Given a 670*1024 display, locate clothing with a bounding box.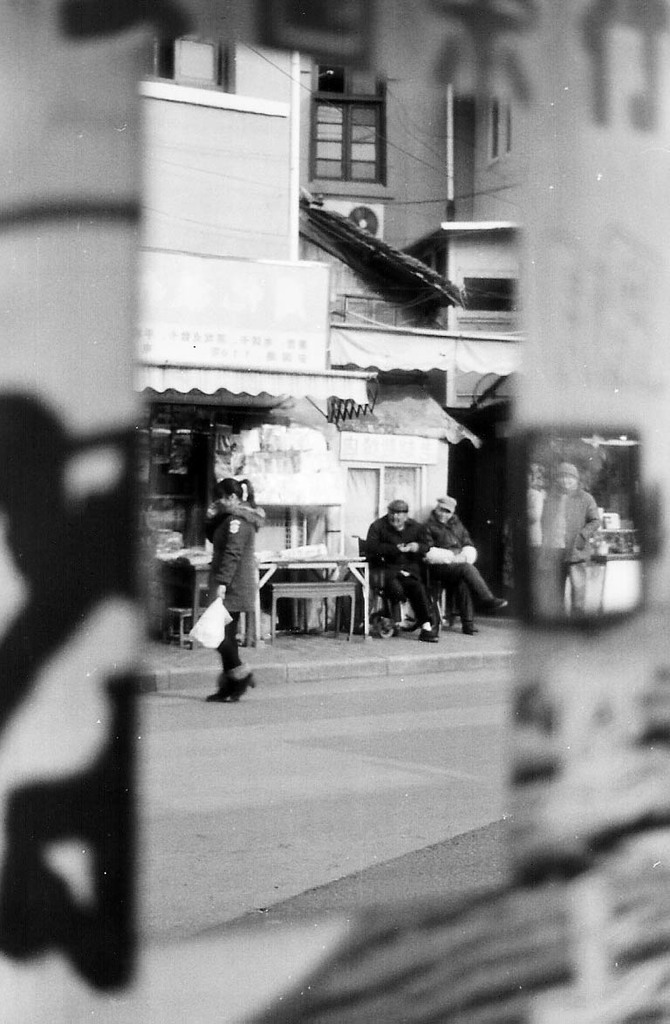
Located: bbox=[531, 485, 605, 621].
